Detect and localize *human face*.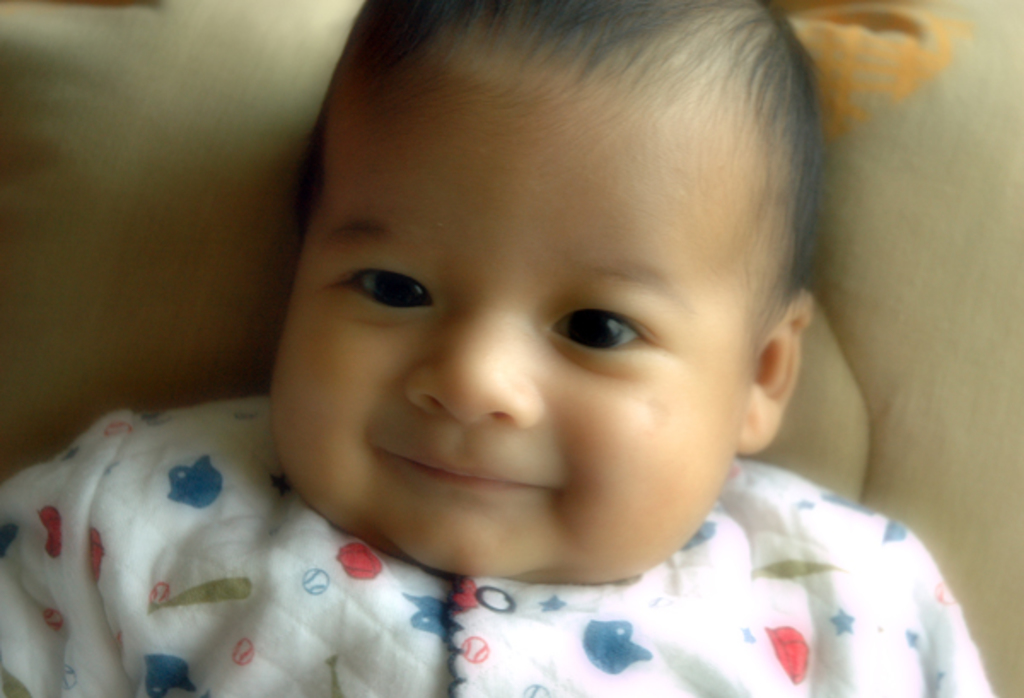
Localized at detection(263, 56, 759, 582).
